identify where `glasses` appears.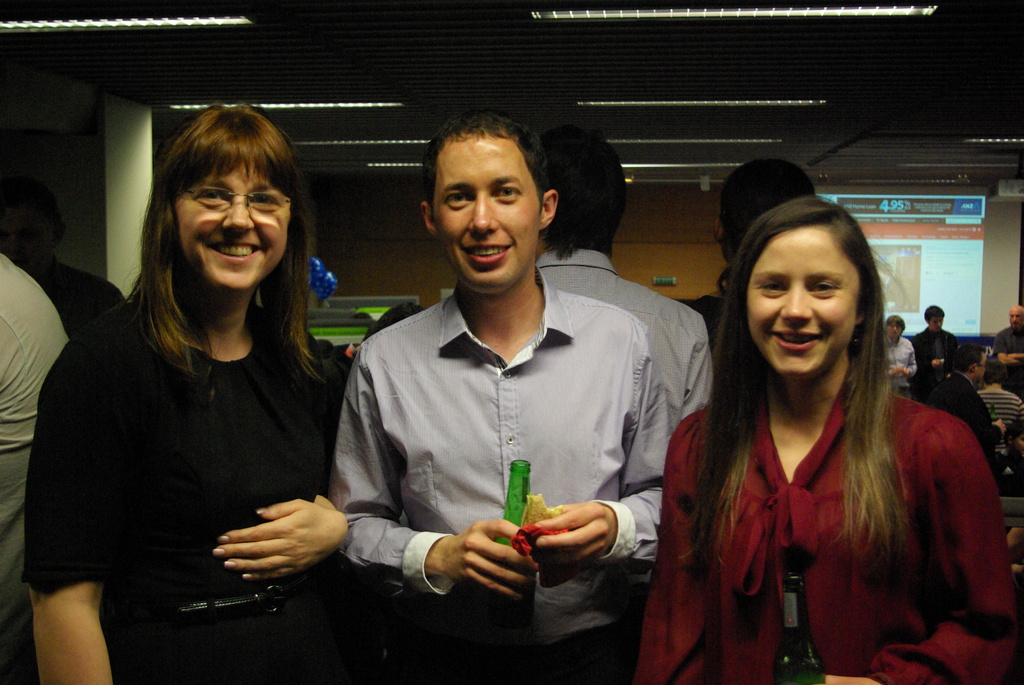
Appears at locate(165, 190, 292, 233).
